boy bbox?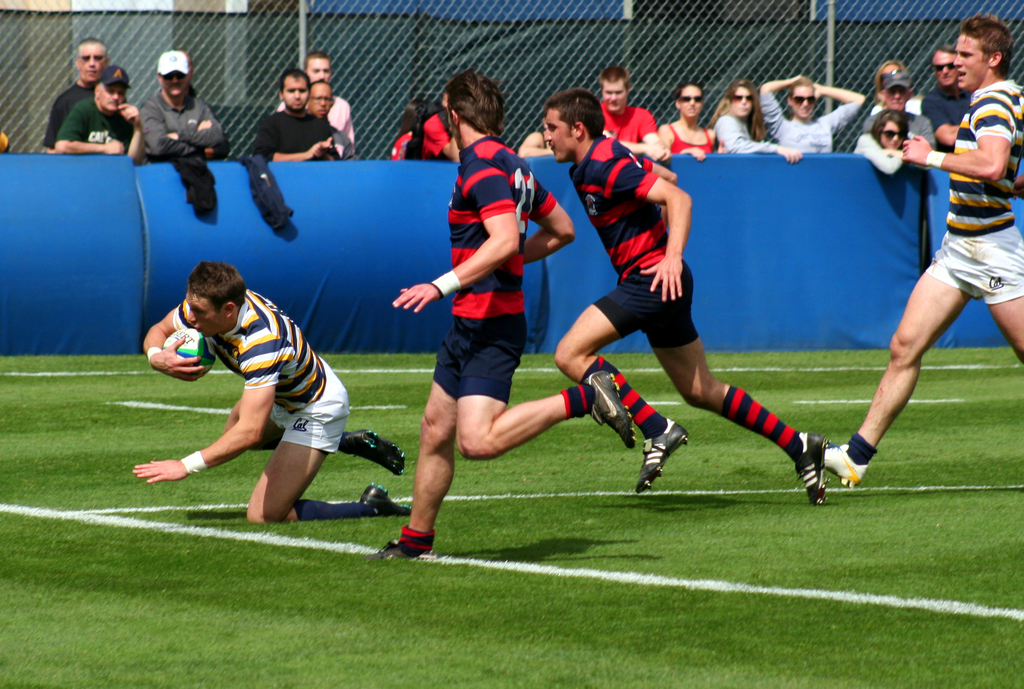
box=[381, 69, 632, 558]
